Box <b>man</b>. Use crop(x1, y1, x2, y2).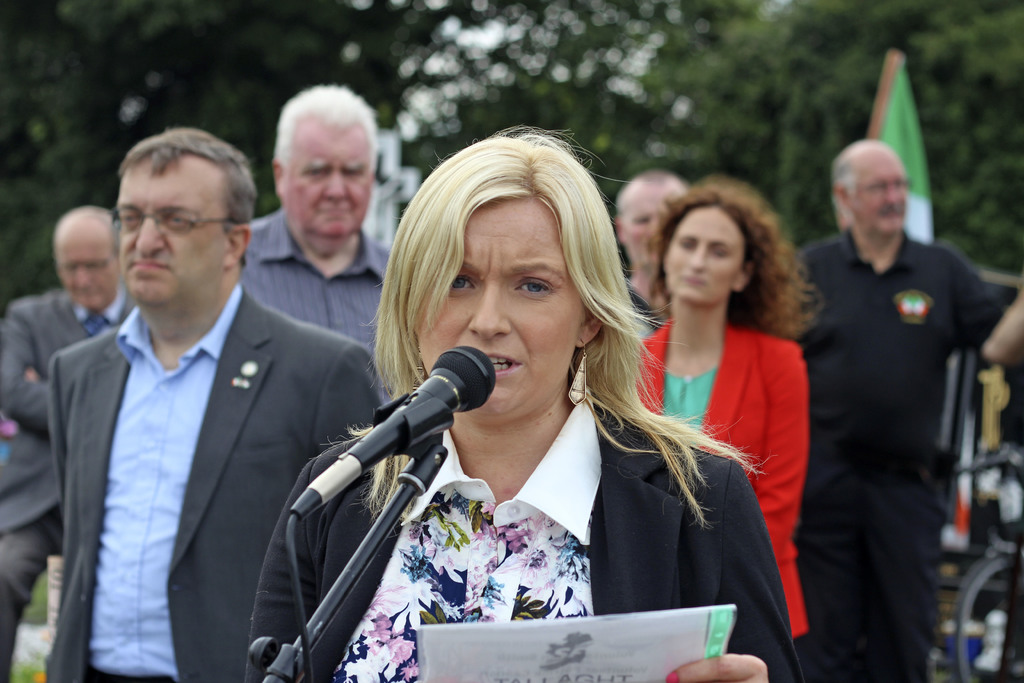
crop(33, 124, 396, 681).
